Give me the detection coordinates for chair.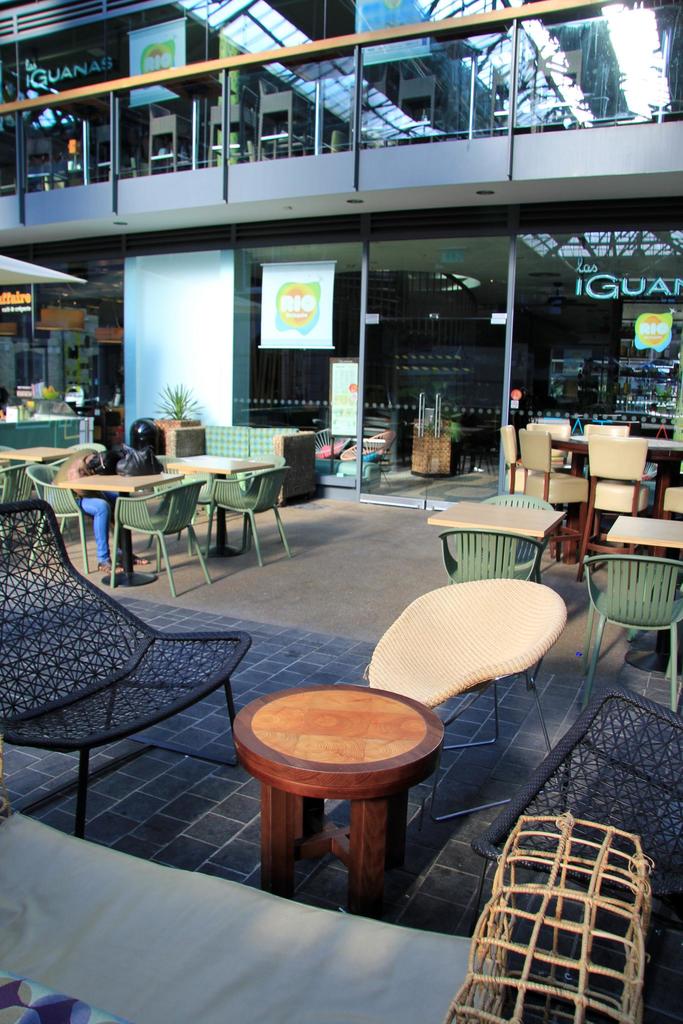
region(524, 424, 575, 473).
